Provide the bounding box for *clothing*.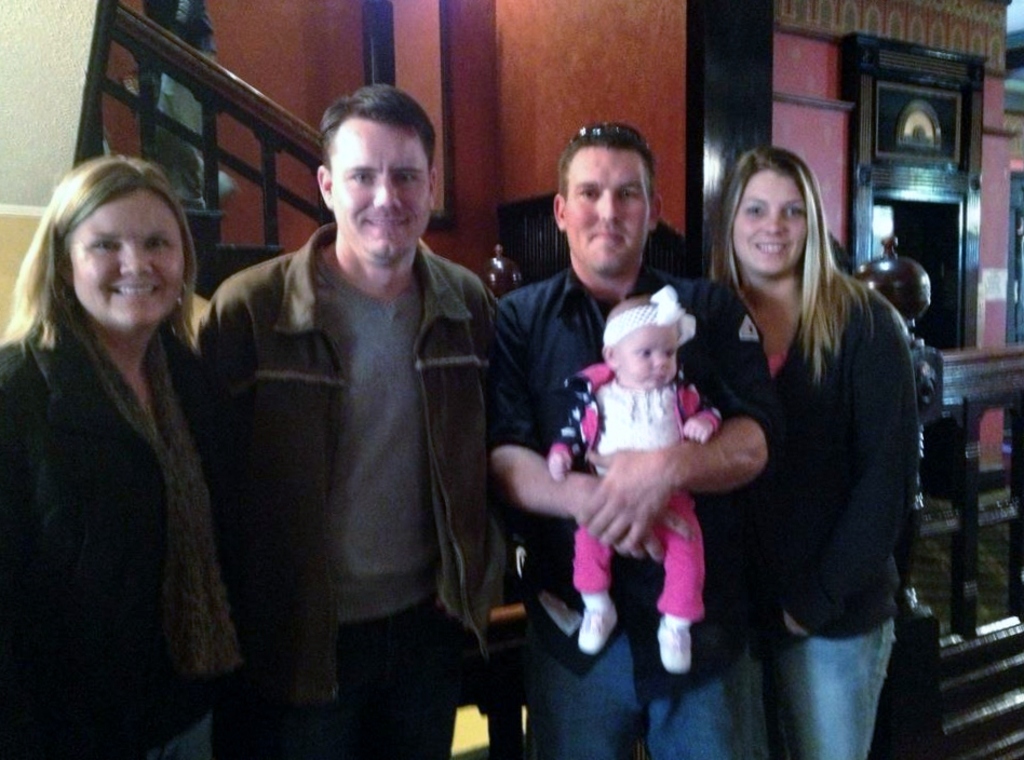
(left=708, top=235, right=930, bottom=686).
